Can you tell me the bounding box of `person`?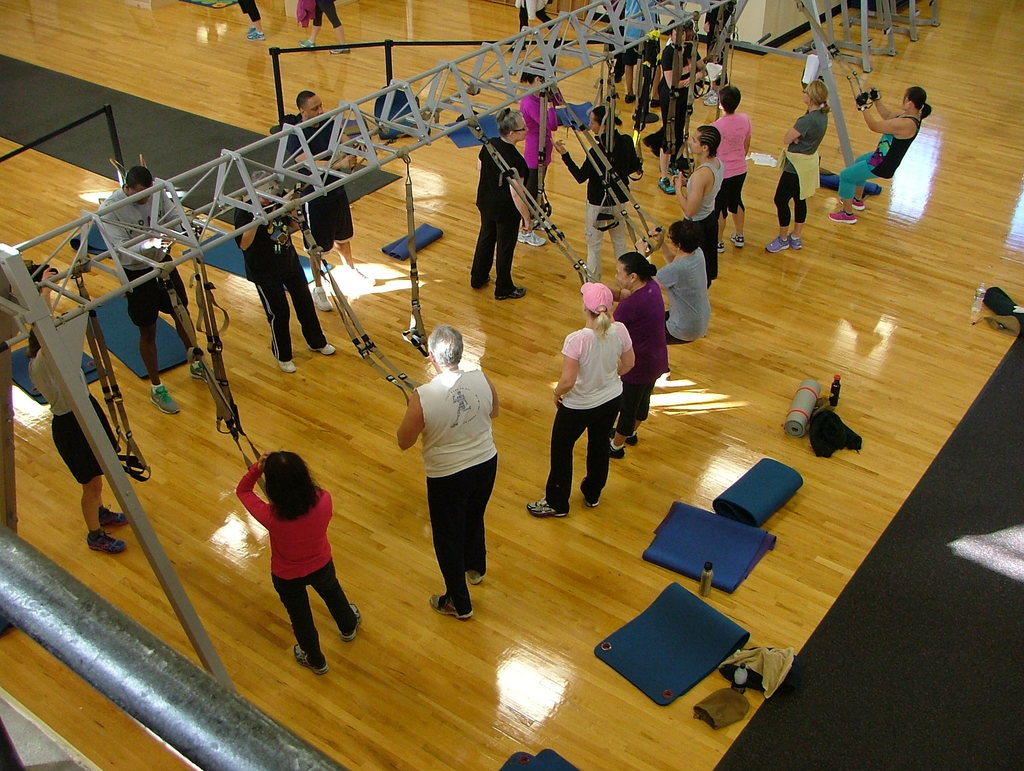
[x1=22, y1=274, x2=137, y2=557].
